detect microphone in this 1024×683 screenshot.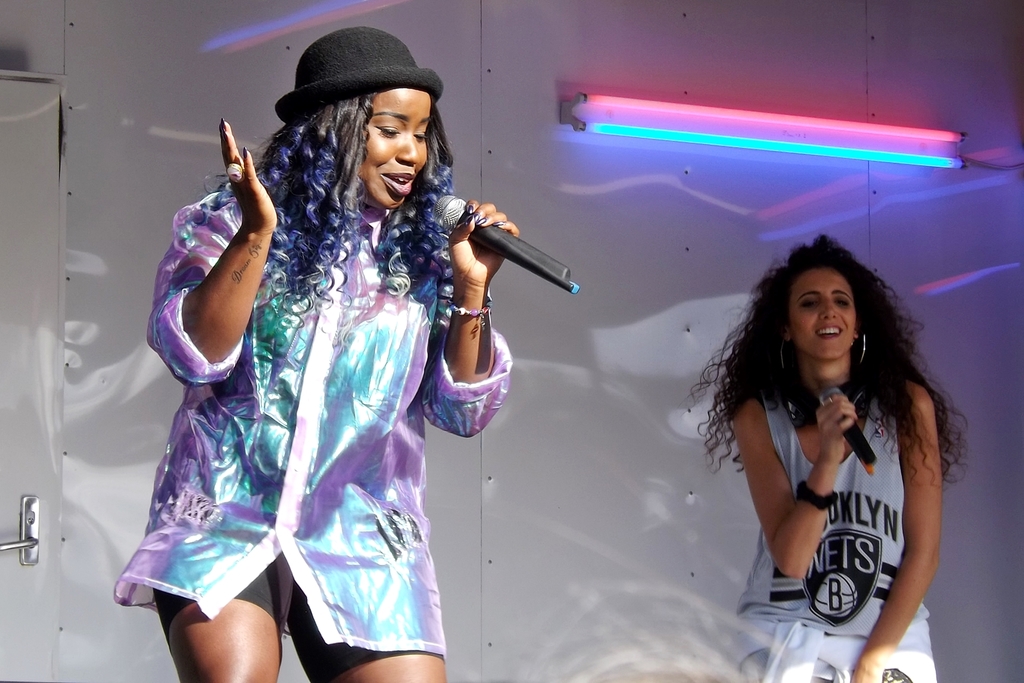
Detection: 425:189:577:297.
